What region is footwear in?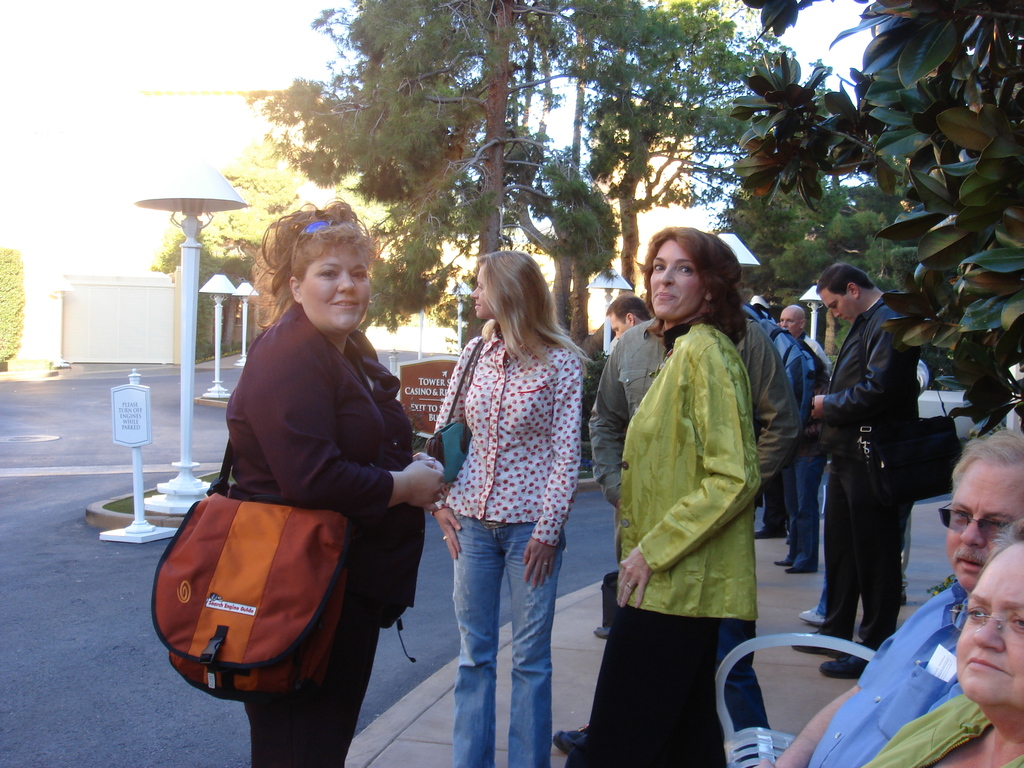
select_region(550, 723, 596, 754).
